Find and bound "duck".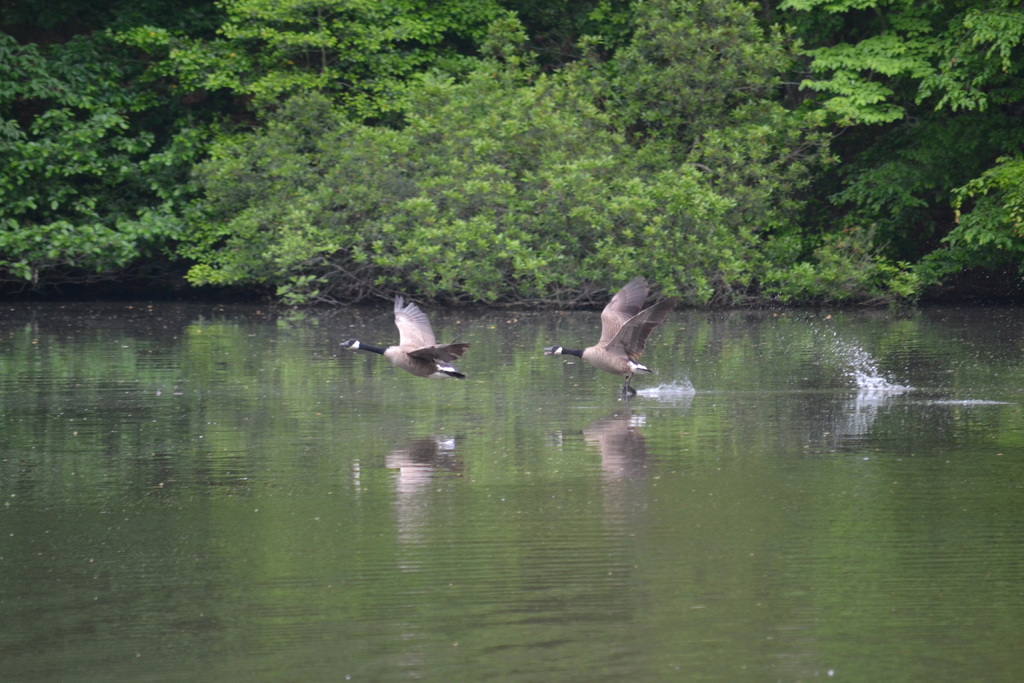
Bound: l=547, t=273, r=682, b=411.
